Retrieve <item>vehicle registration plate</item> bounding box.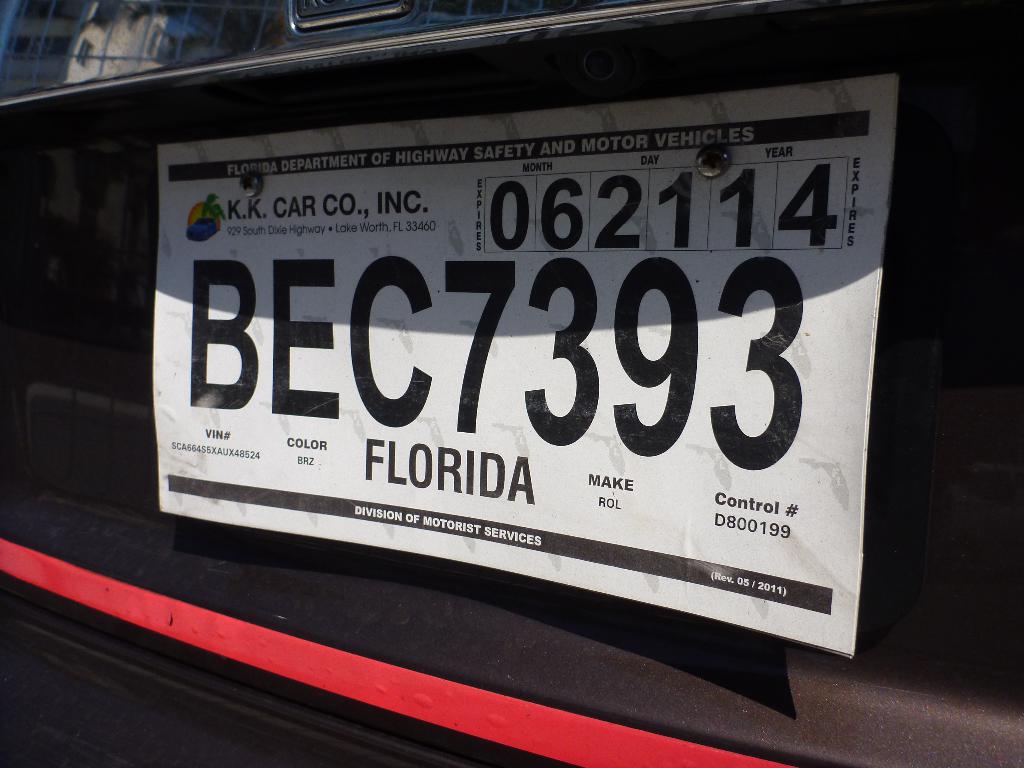
Bounding box: x1=114, y1=95, x2=939, y2=648.
